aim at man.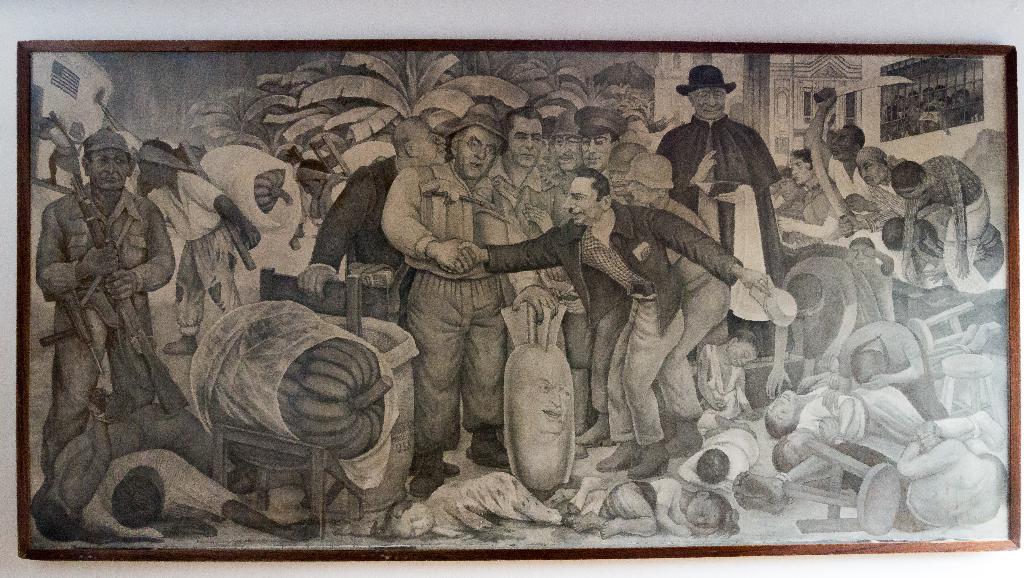
Aimed at pyautogui.locateOnScreen(585, 145, 652, 450).
